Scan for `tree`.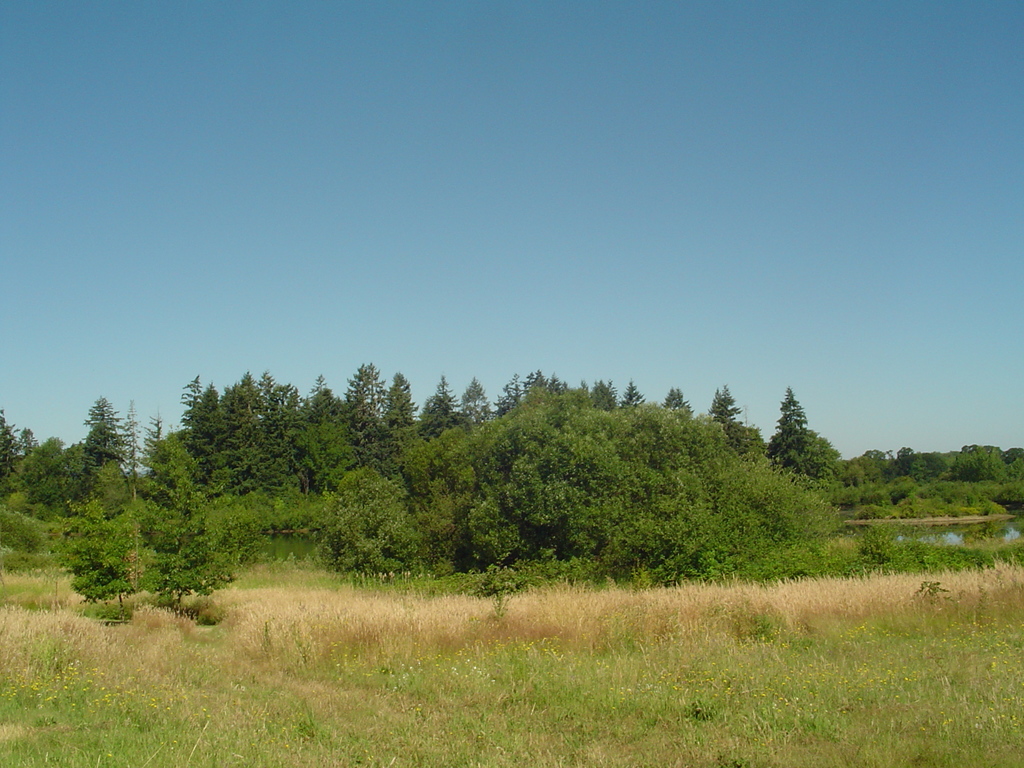
Scan result: 712,388,723,428.
